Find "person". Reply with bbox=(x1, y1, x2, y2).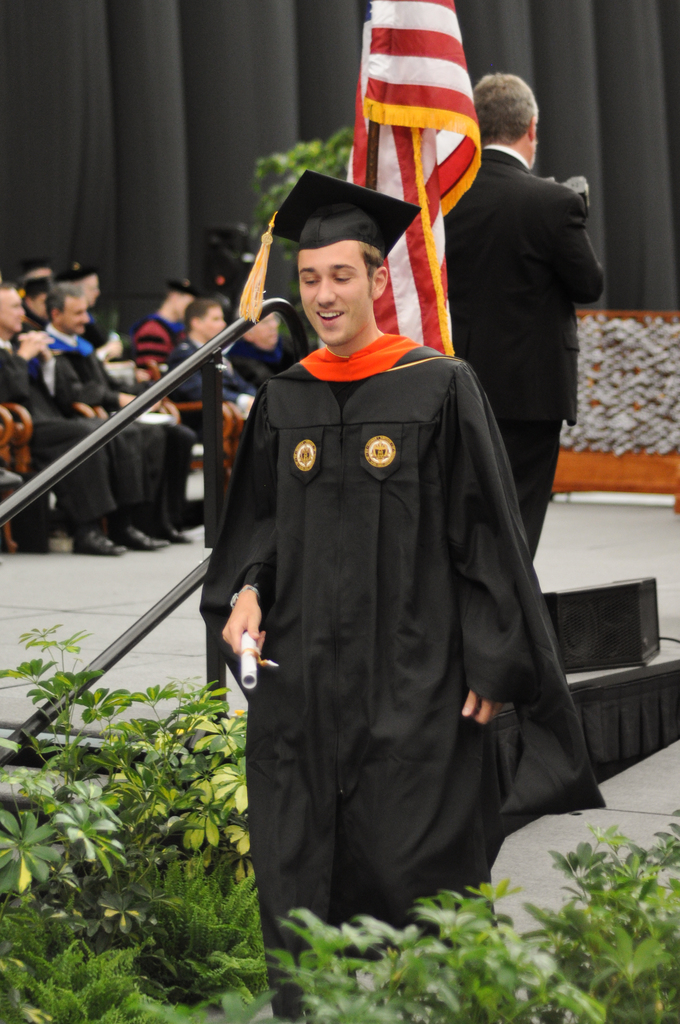
bbox=(439, 68, 607, 566).
